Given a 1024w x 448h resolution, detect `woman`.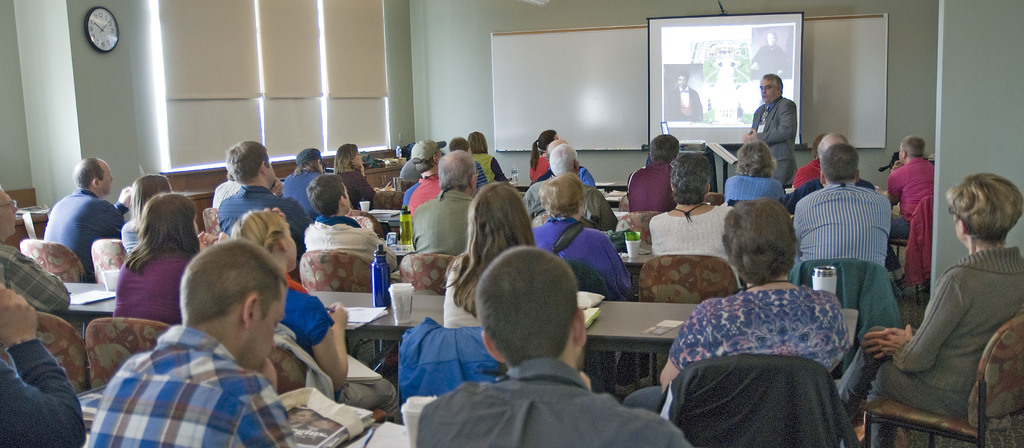
(left=622, top=133, right=681, bottom=215).
